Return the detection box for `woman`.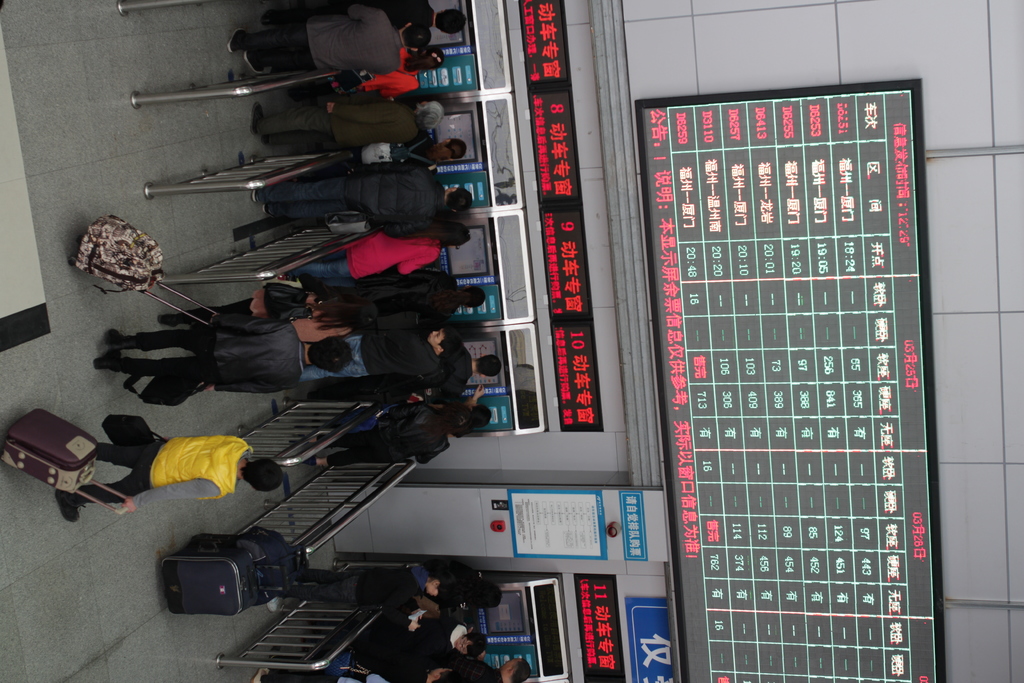
box=[399, 613, 493, 667].
